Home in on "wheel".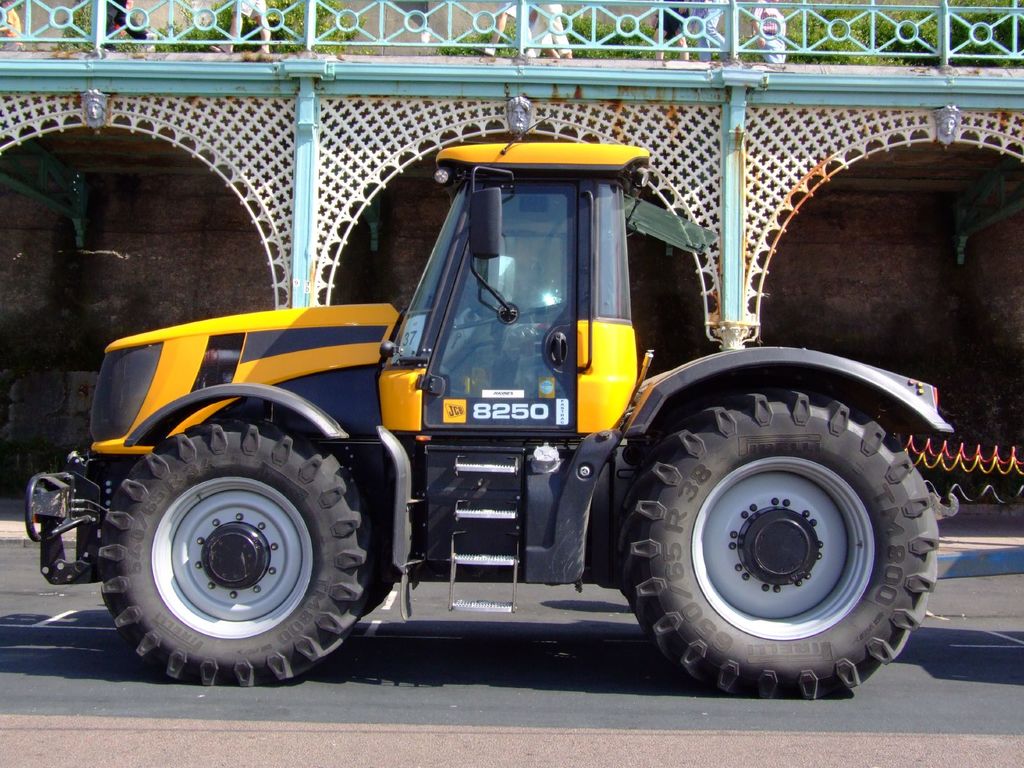
Homed in at {"left": 615, "top": 387, "right": 942, "bottom": 698}.
